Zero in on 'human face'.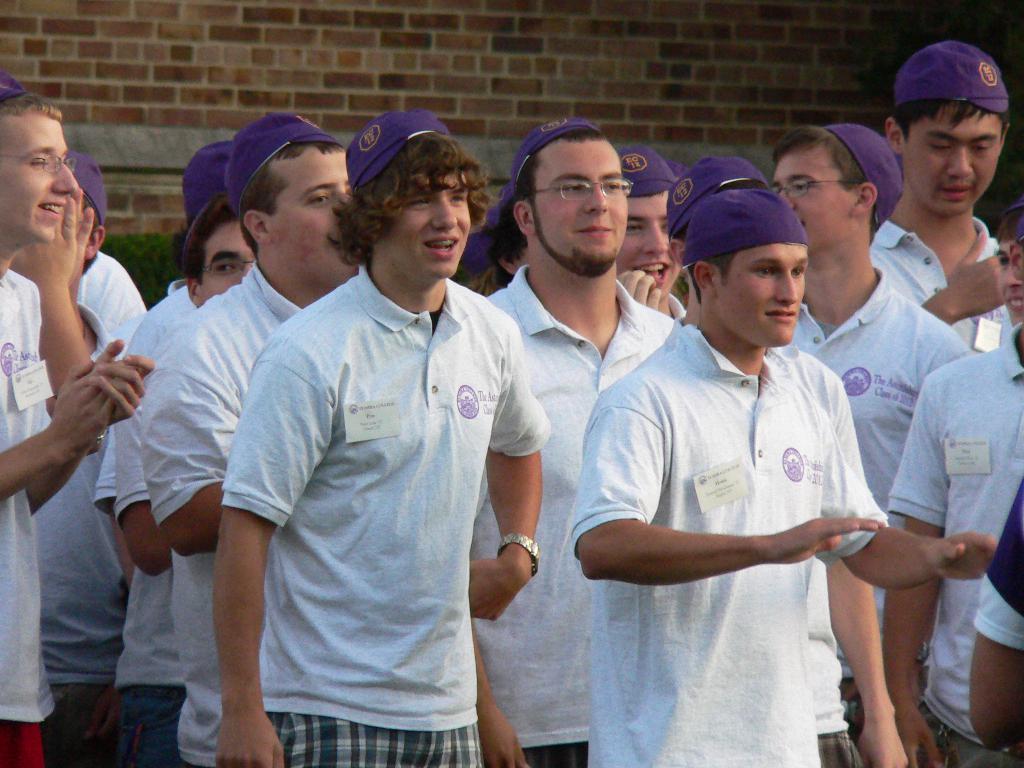
Zeroed in: box(531, 140, 628, 266).
